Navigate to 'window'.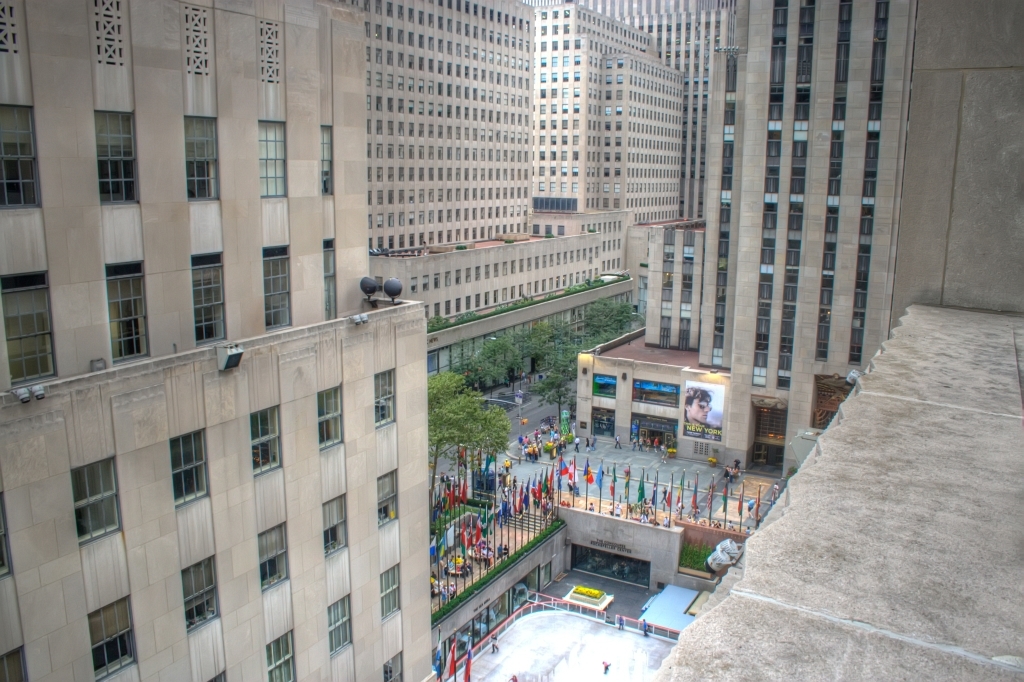
Navigation target: bbox=(245, 402, 288, 475).
